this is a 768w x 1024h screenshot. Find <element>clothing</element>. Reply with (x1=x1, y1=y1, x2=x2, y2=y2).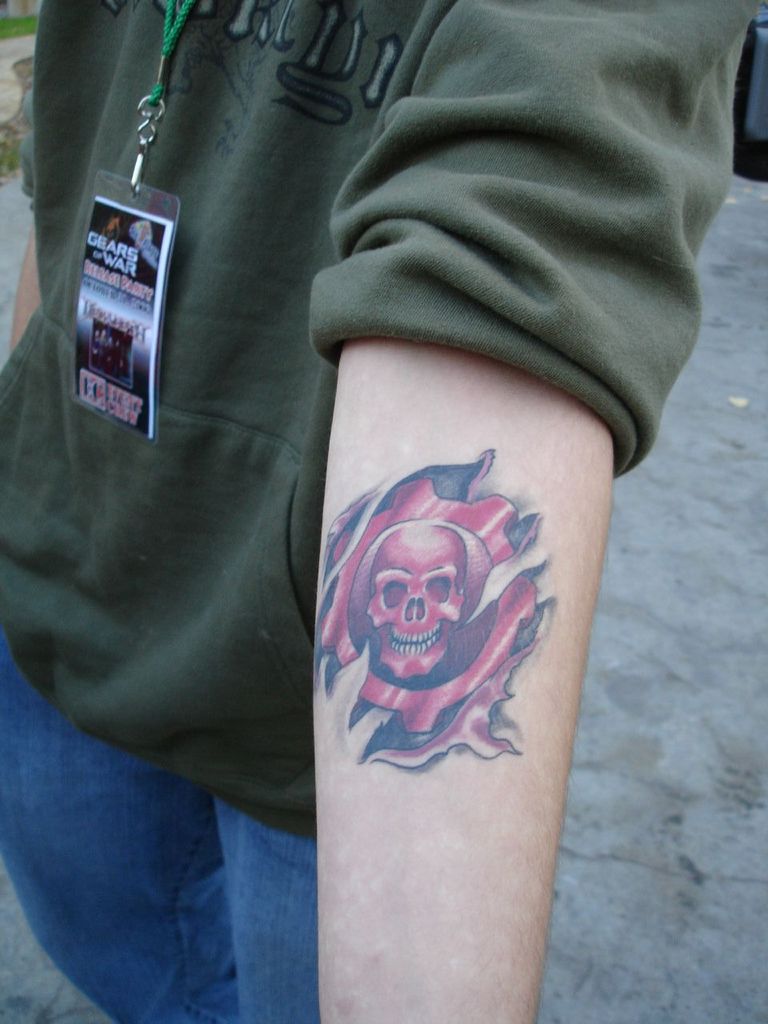
(x1=0, y1=638, x2=324, y2=1023).
